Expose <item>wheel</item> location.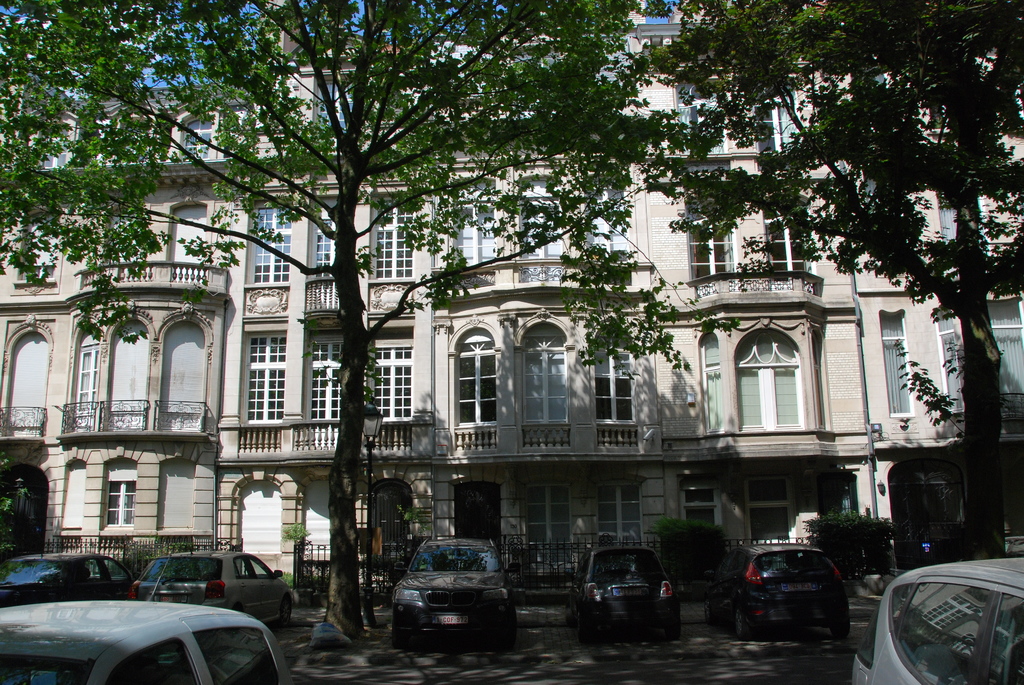
Exposed at crop(834, 621, 849, 636).
